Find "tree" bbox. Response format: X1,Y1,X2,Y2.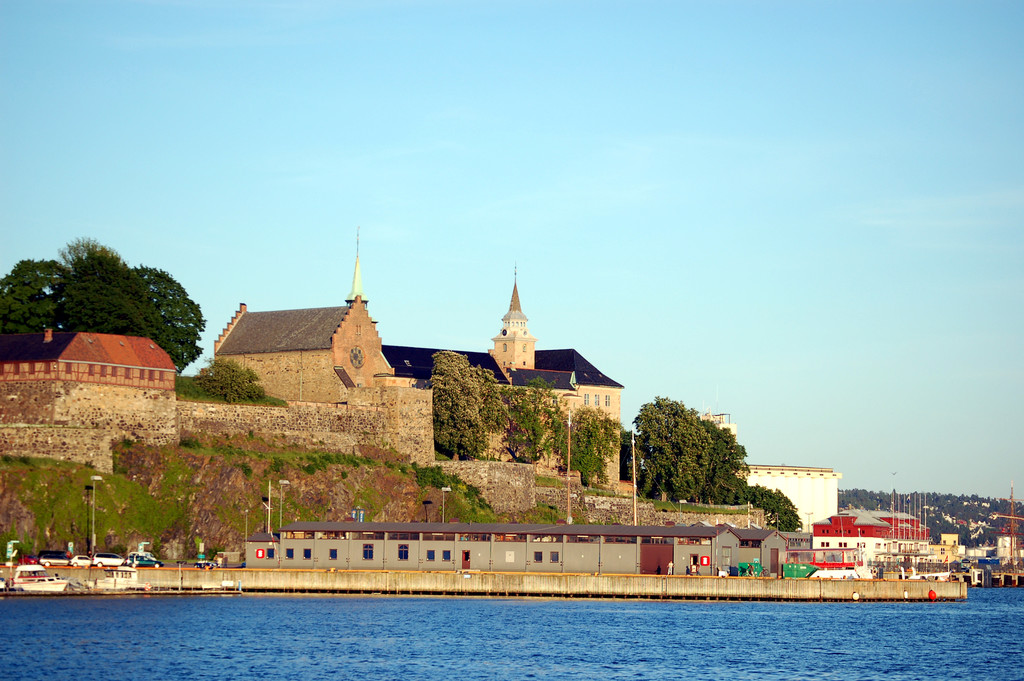
636,390,760,523.
